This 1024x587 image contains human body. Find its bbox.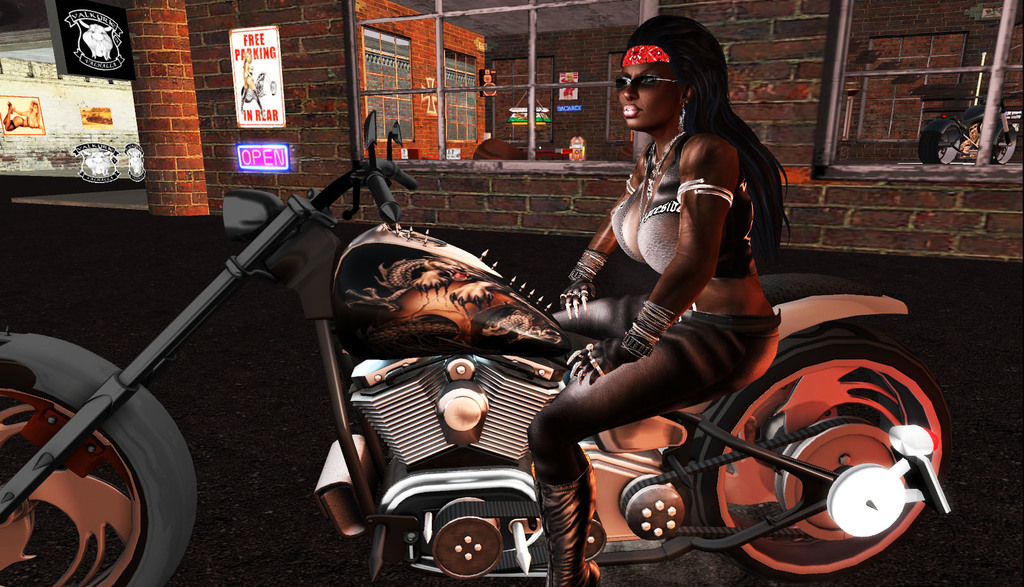
x1=237, y1=63, x2=264, y2=109.
